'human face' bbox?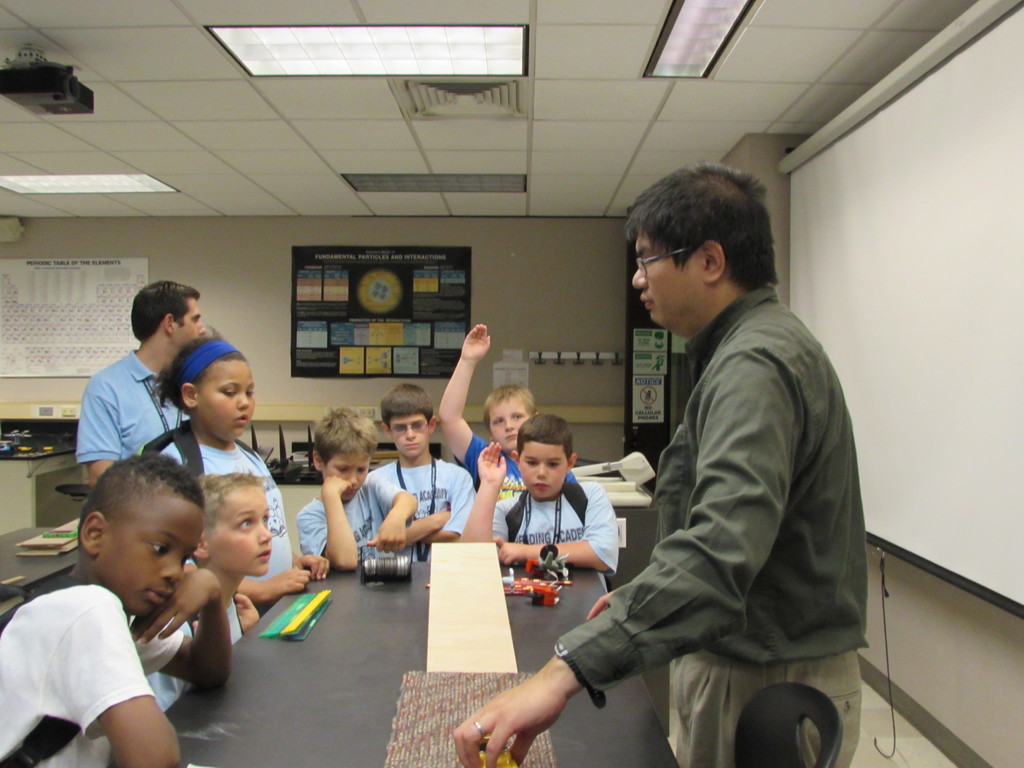
{"left": 207, "top": 485, "right": 275, "bottom": 579}
